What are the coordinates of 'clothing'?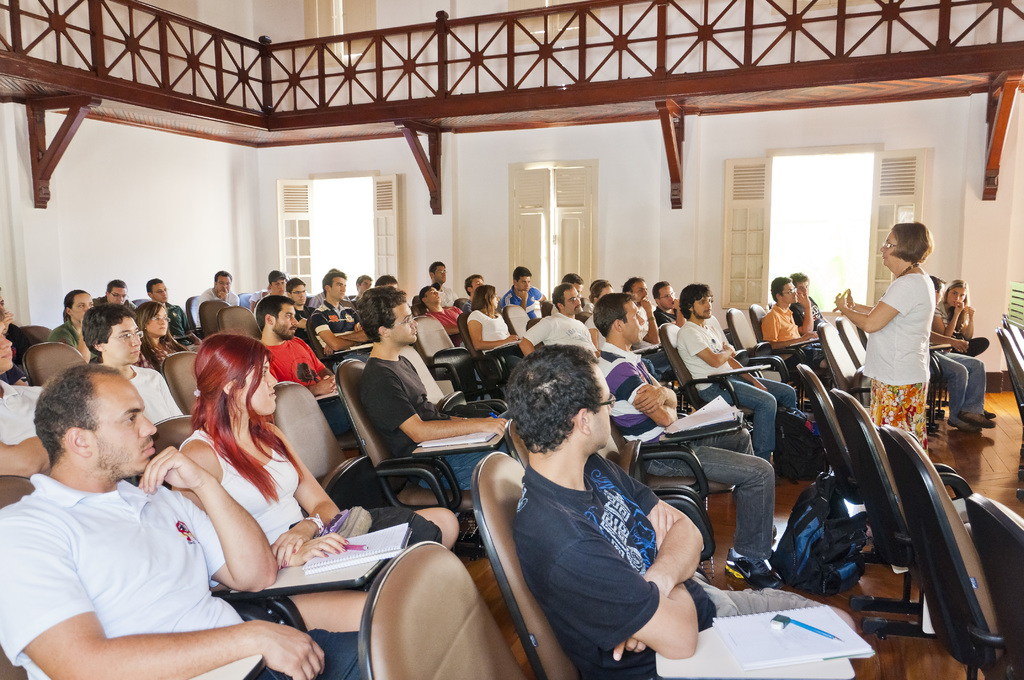
<box>122,361,188,431</box>.
